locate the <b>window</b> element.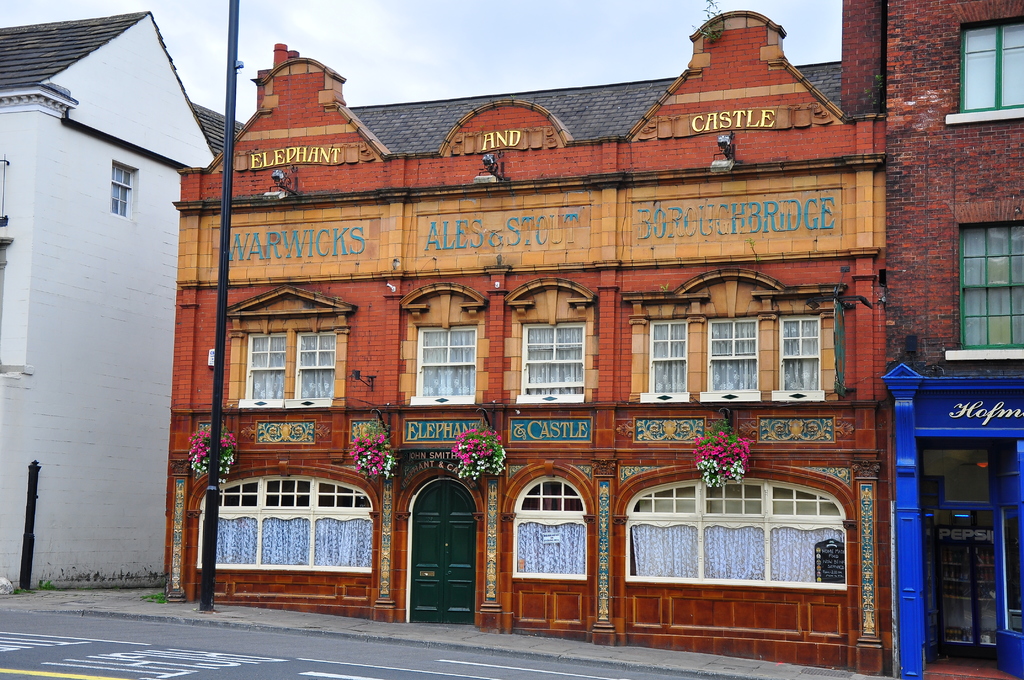
Element bbox: bbox(108, 161, 138, 224).
